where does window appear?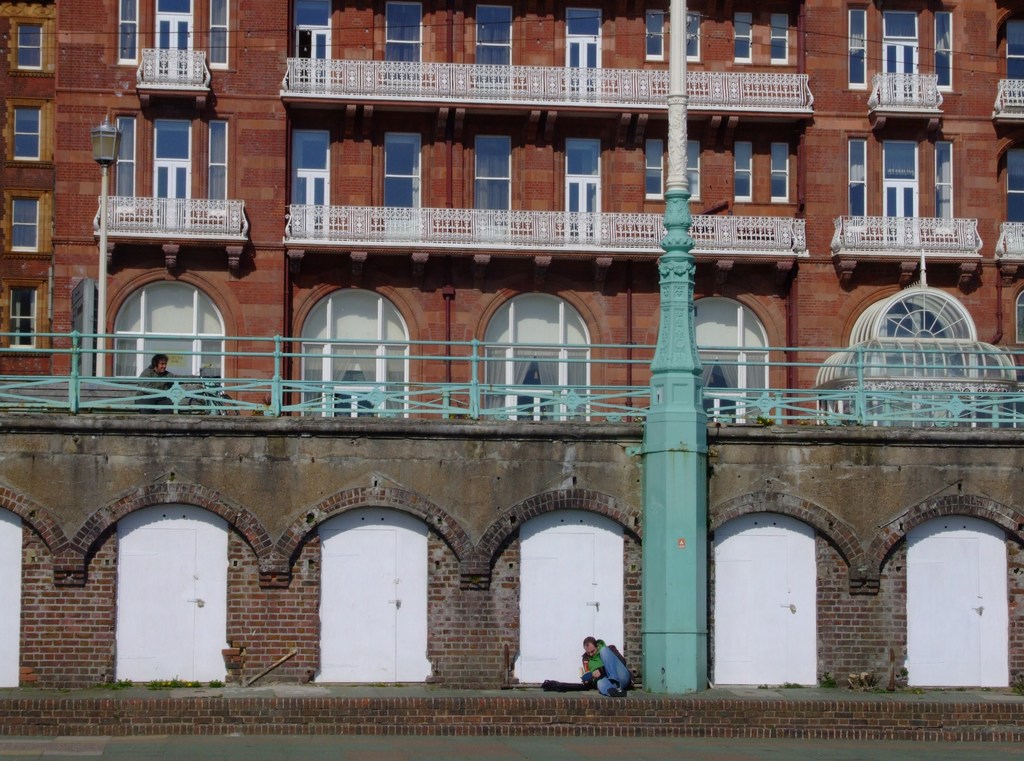
Appears at bbox=[847, 135, 953, 259].
